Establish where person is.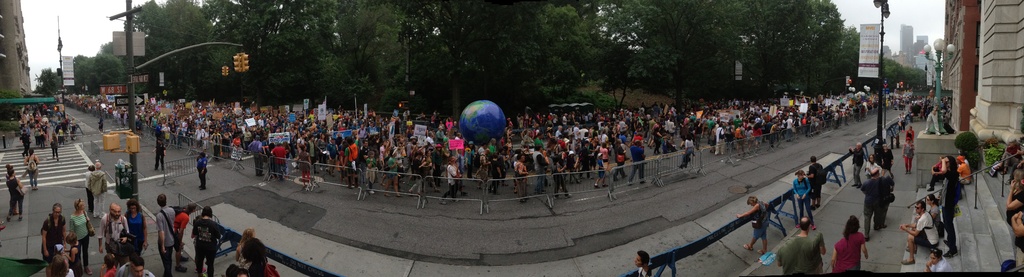
Established at detection(627, 140, 649, 183).
